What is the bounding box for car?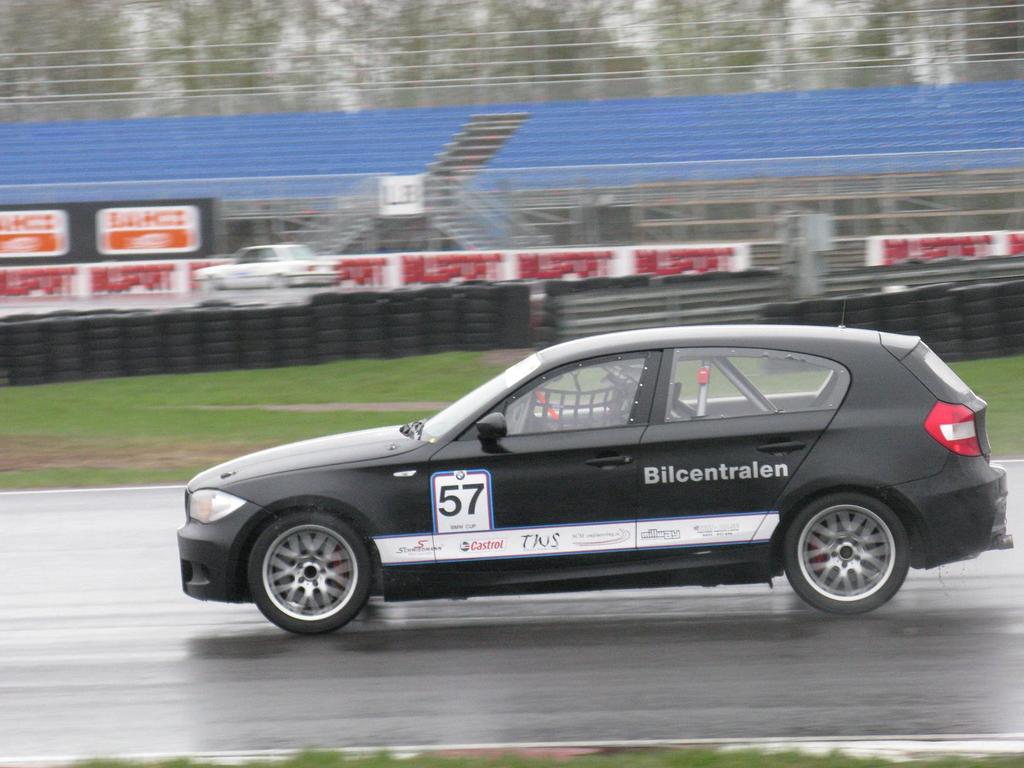
<bbox>179, 296, 1016, 637</bbox>.
